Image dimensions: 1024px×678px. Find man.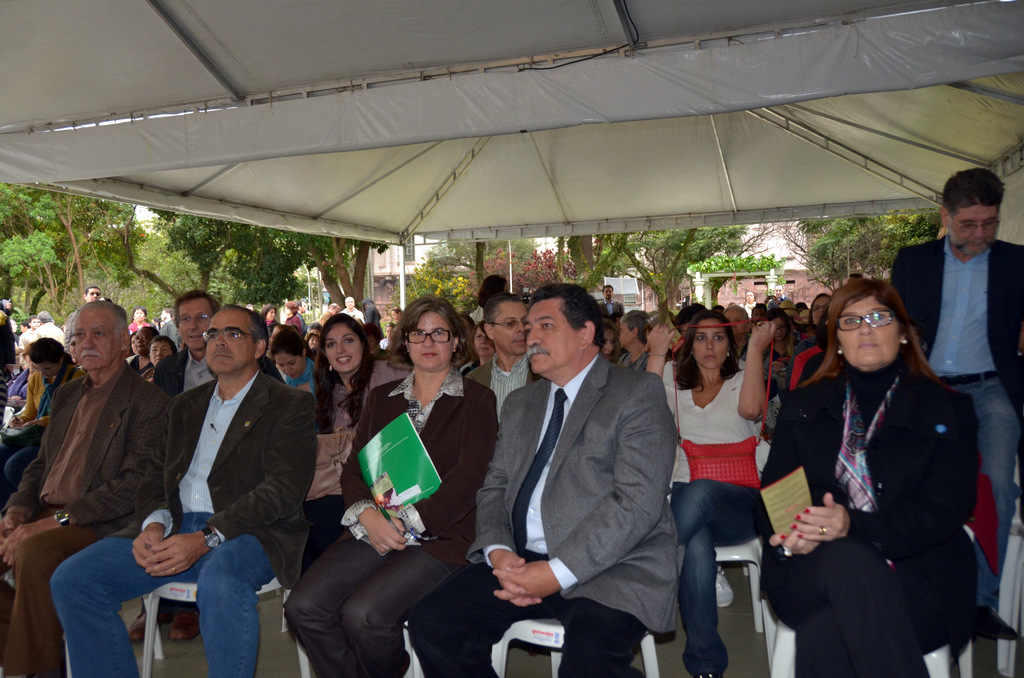
[x1=409, y1=284, x2=685, y2=677].
